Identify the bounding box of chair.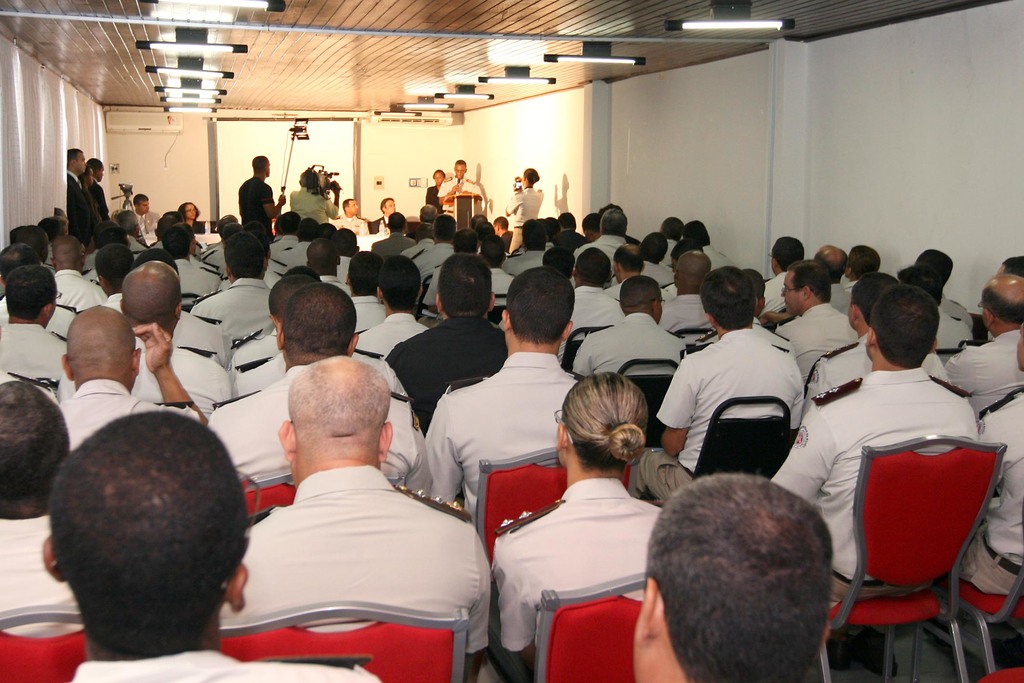
{"left": 668, "top": 325, "right": 714, "bottom": 341}.
